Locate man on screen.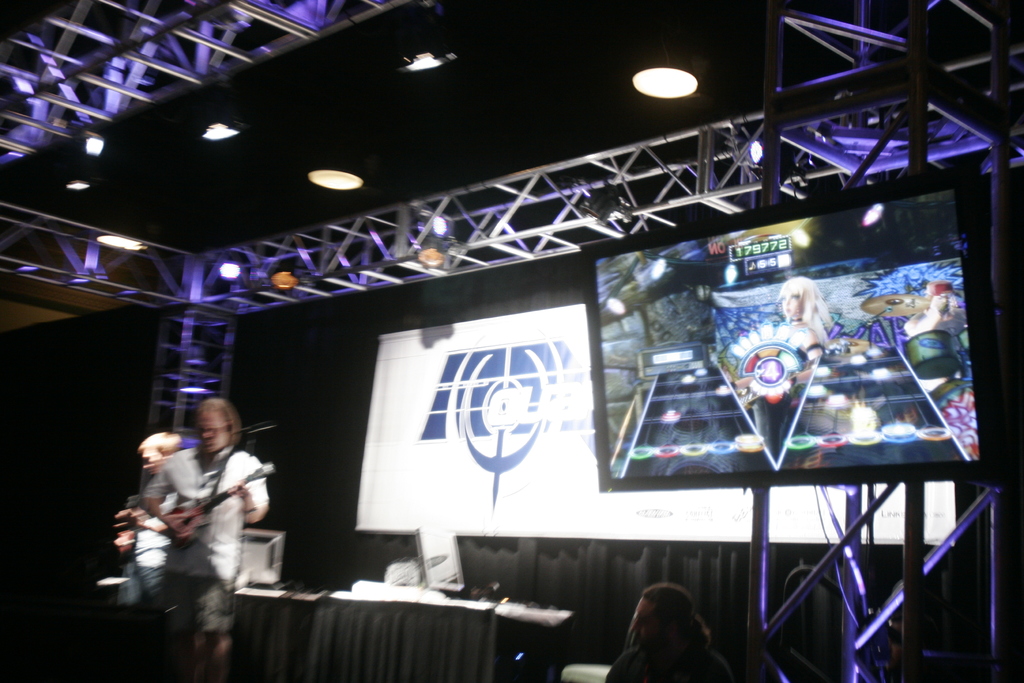
On screen at (x1=116, y1=431, x2=184, y2=682).
